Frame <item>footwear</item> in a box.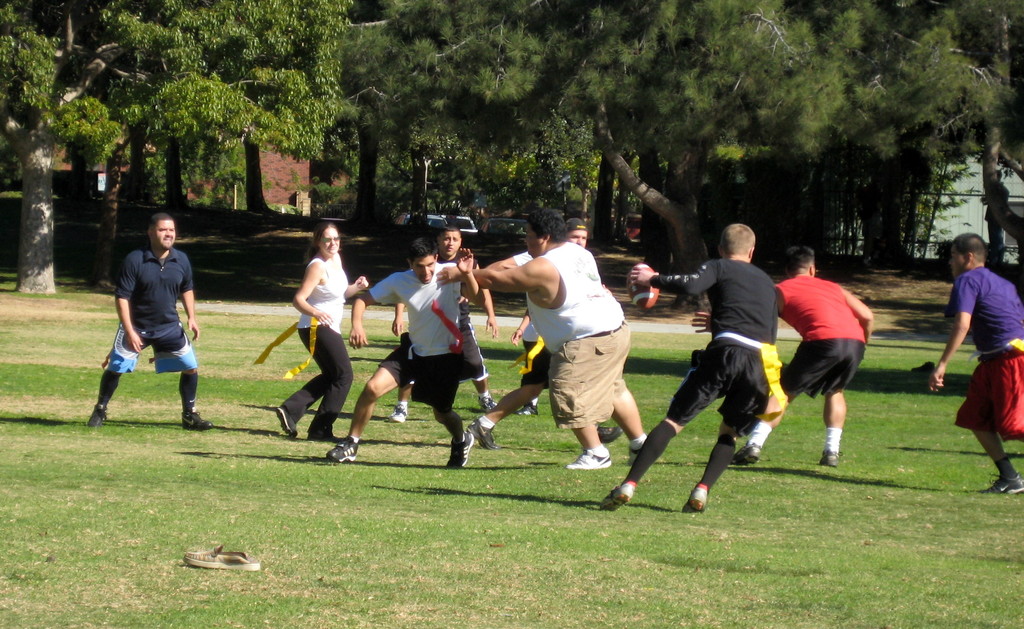
BBox(685, 489, 711, 511).
